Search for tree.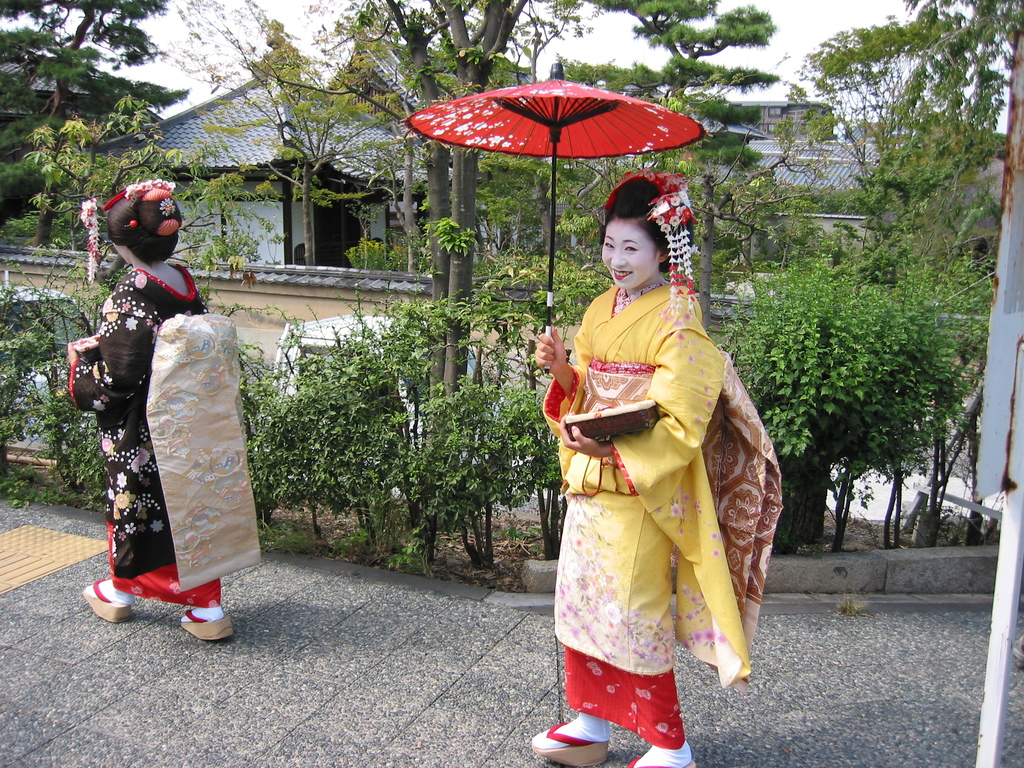
Found at select_region(782, 0, 1023, 287).
